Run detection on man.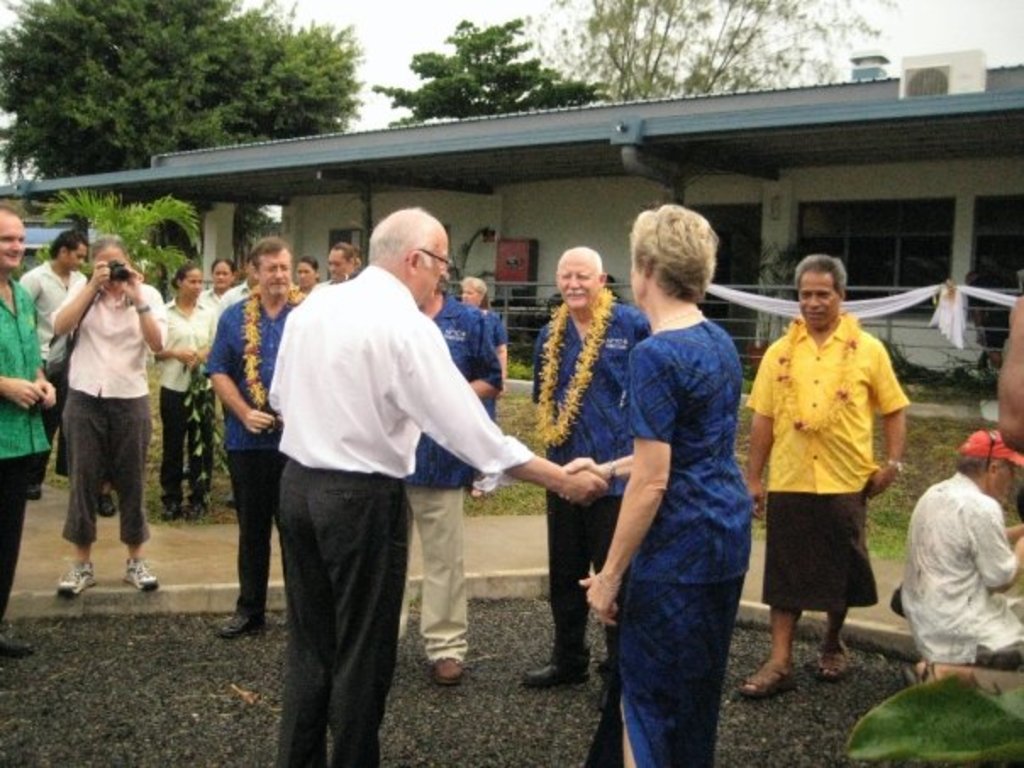
Result: (737,251,905,700).
